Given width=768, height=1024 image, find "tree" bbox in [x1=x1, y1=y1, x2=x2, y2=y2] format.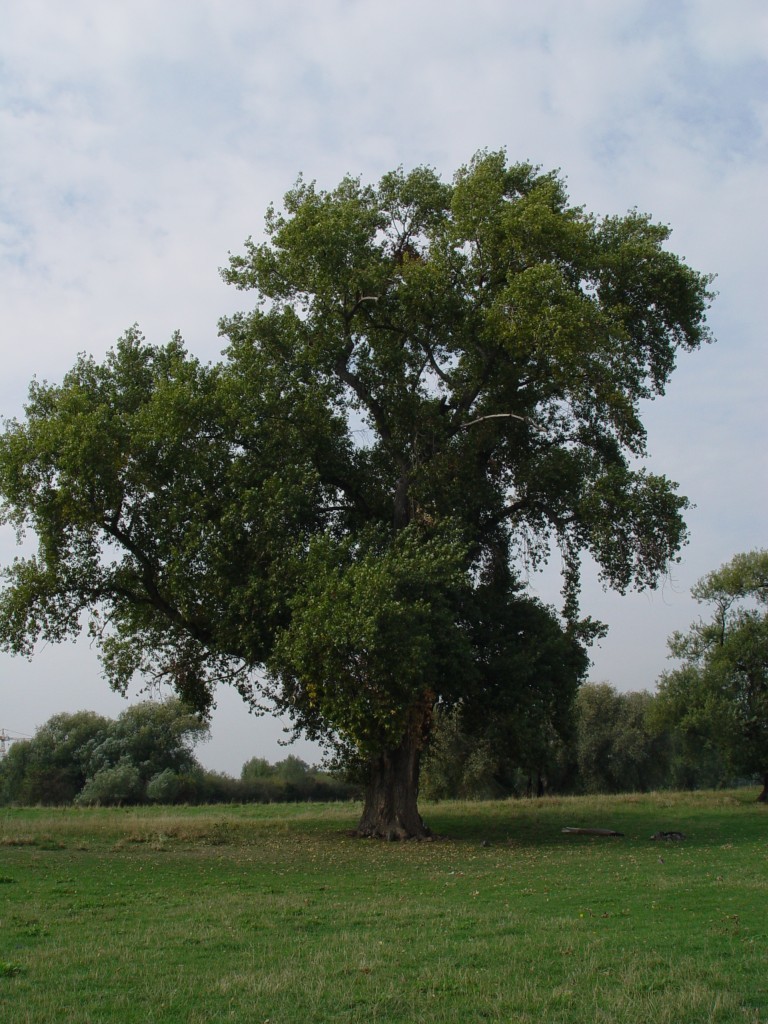
[x1=401, y1=667, x2=685, y2=807].
